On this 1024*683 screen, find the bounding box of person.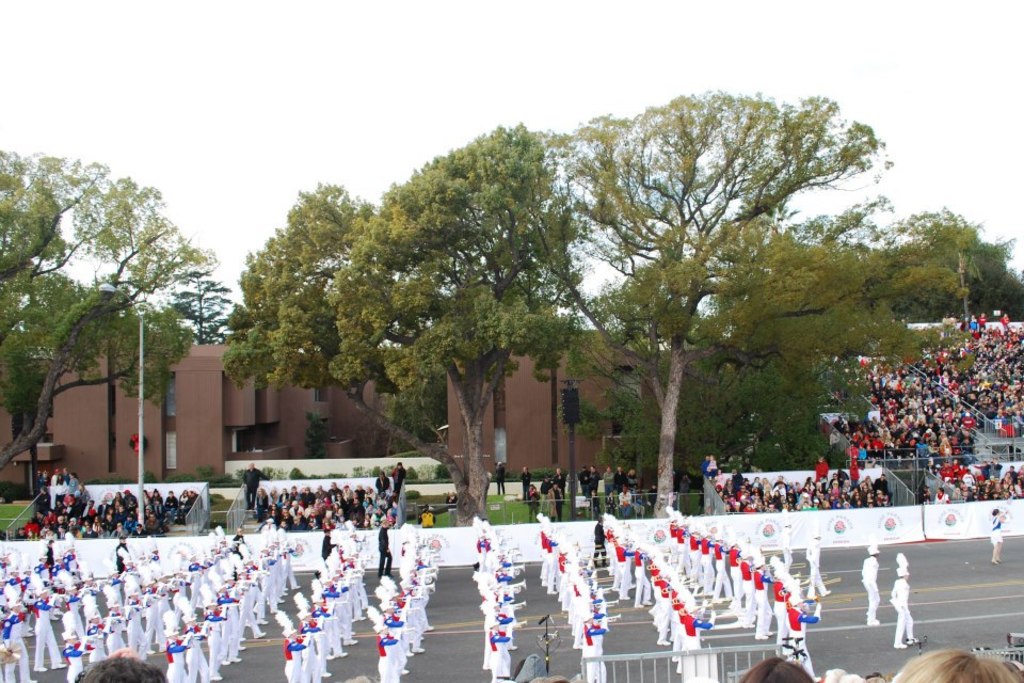
Bounding box: 418, 507, 438, 527.
